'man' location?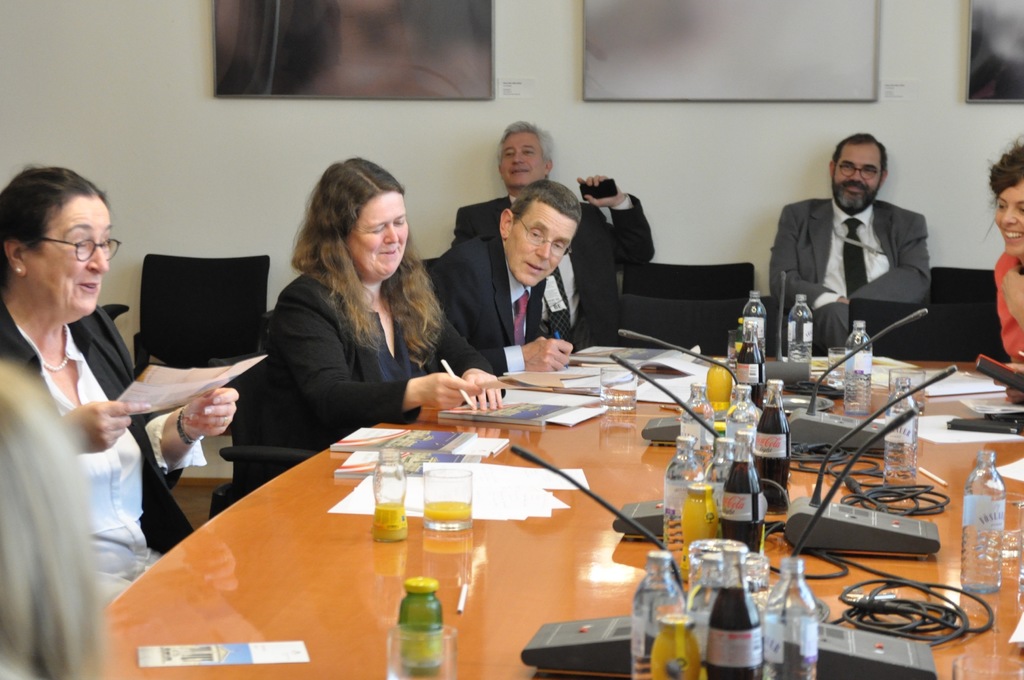
[429,179,584,379]
